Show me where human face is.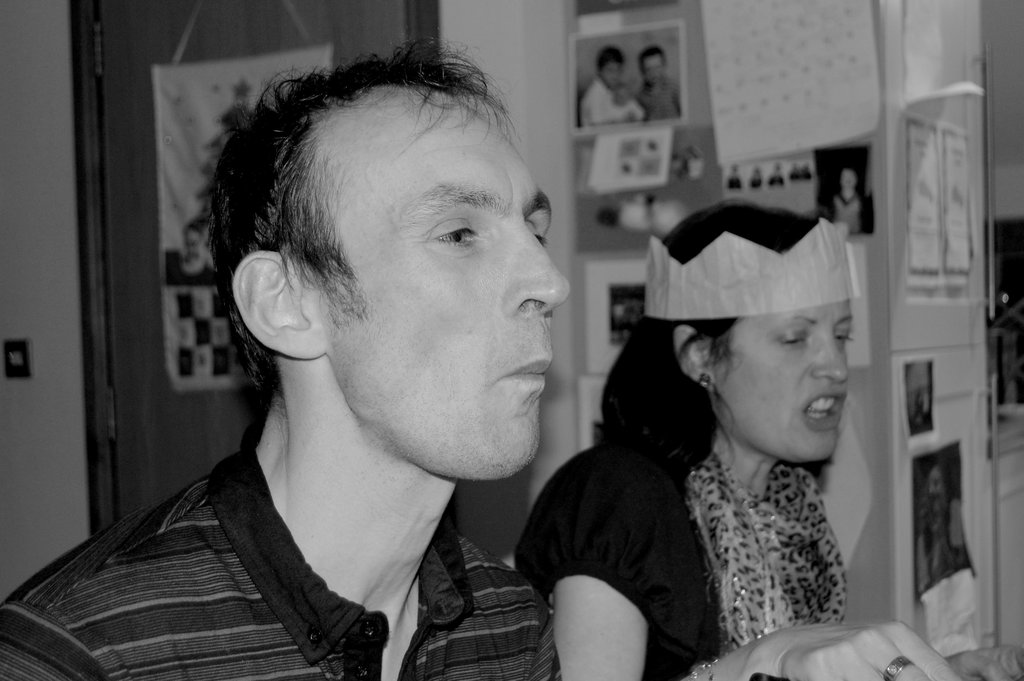
human face is at 295 89 570 482.
